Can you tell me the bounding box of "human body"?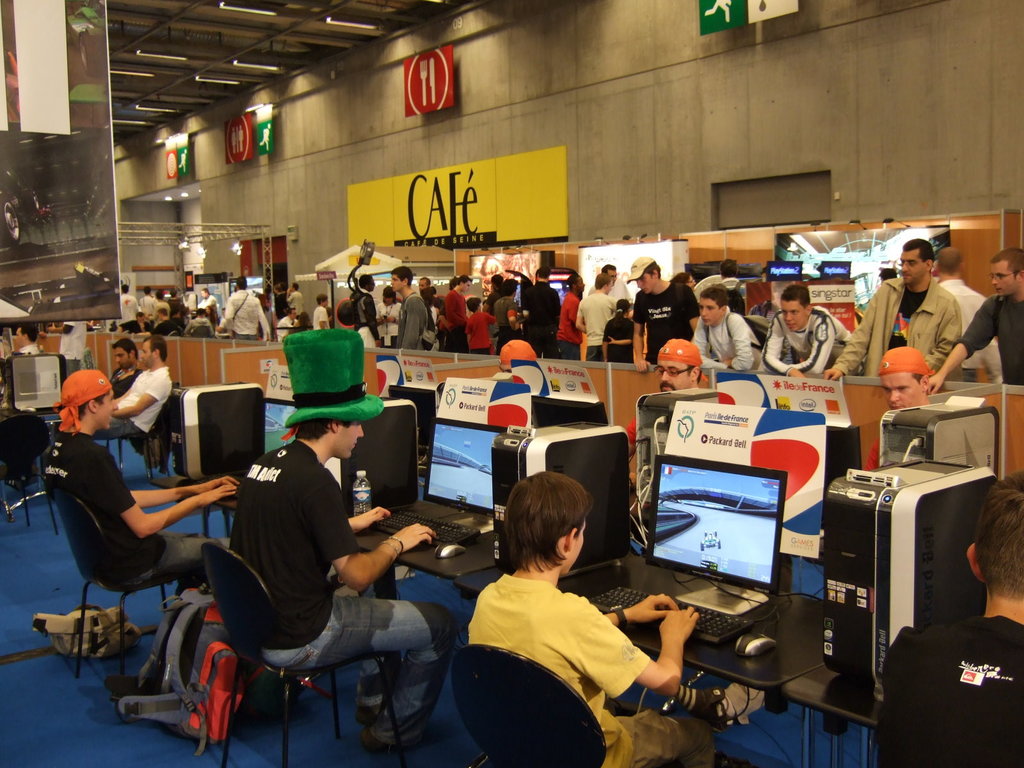
(573, 262, 609, 352).
